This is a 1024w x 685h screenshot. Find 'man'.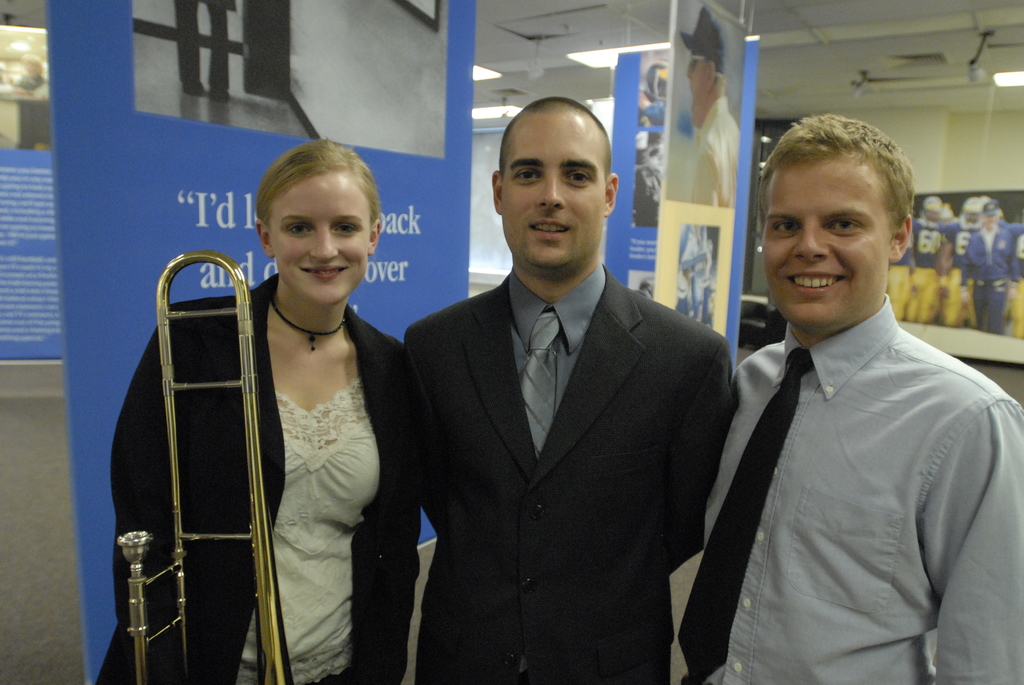
Bounding box: select_region(400, 97, 735, 684).
